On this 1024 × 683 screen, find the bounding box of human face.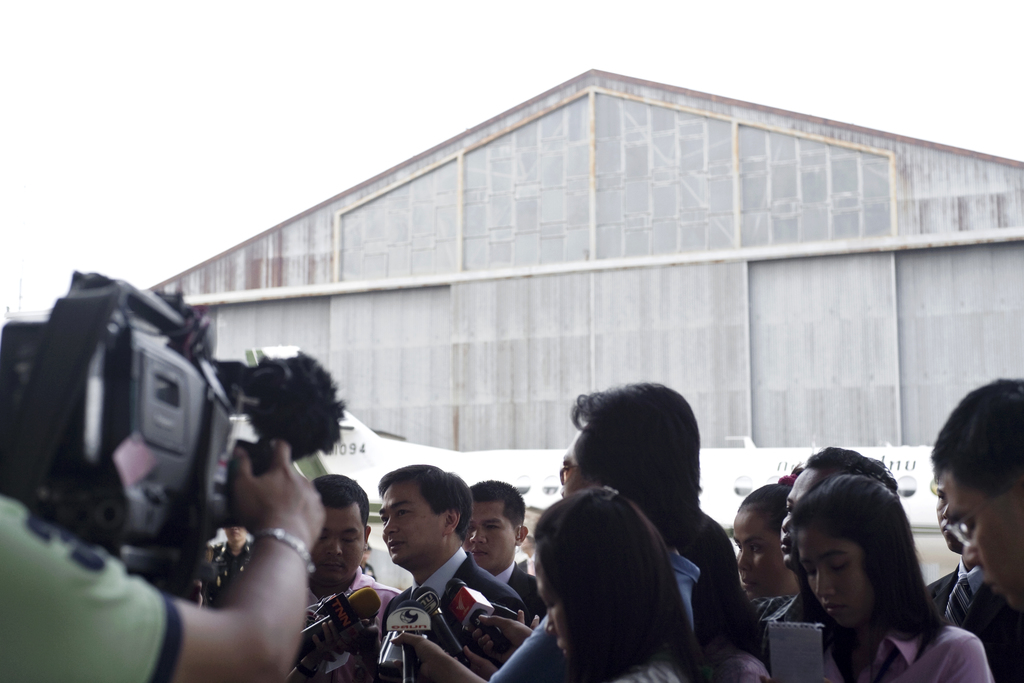
Bounding box: BBox(797, 523, 874, 629).
